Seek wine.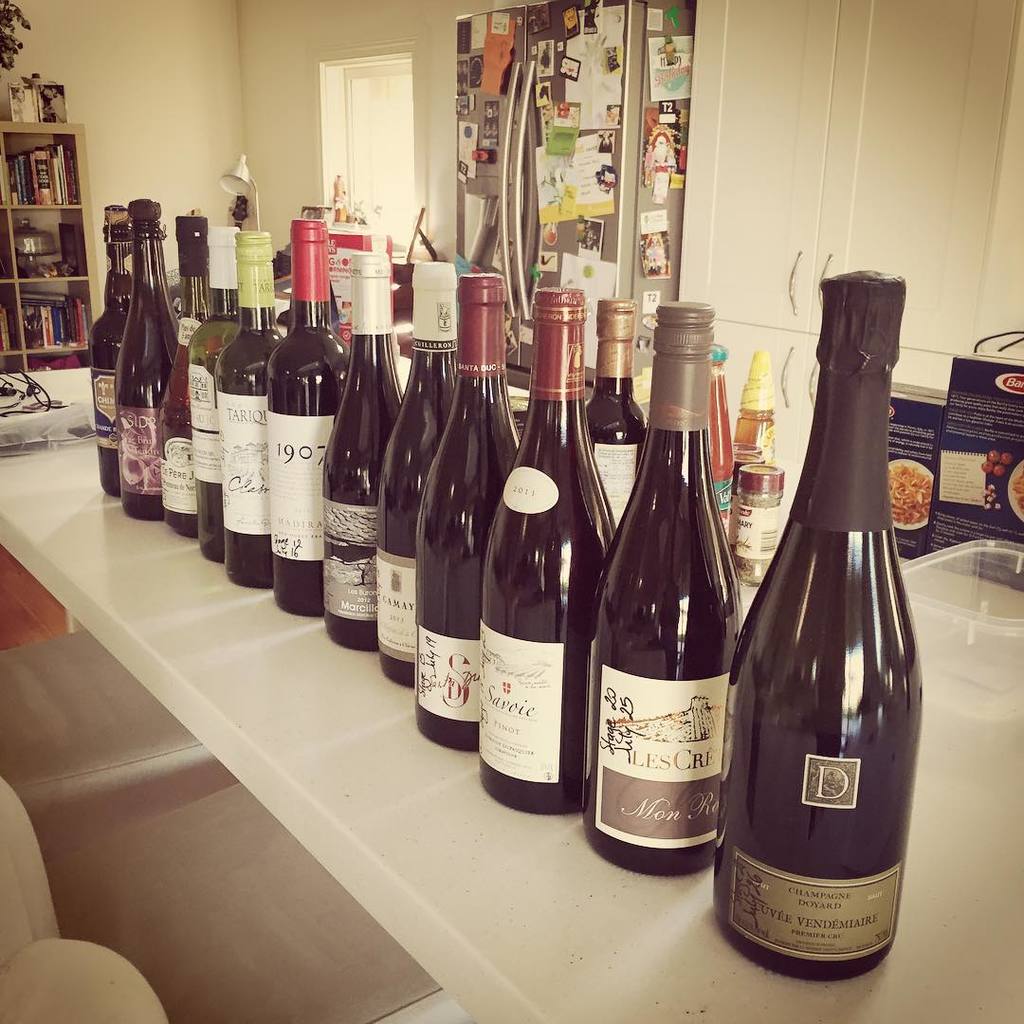
detection(586, 298, 741, 875).
